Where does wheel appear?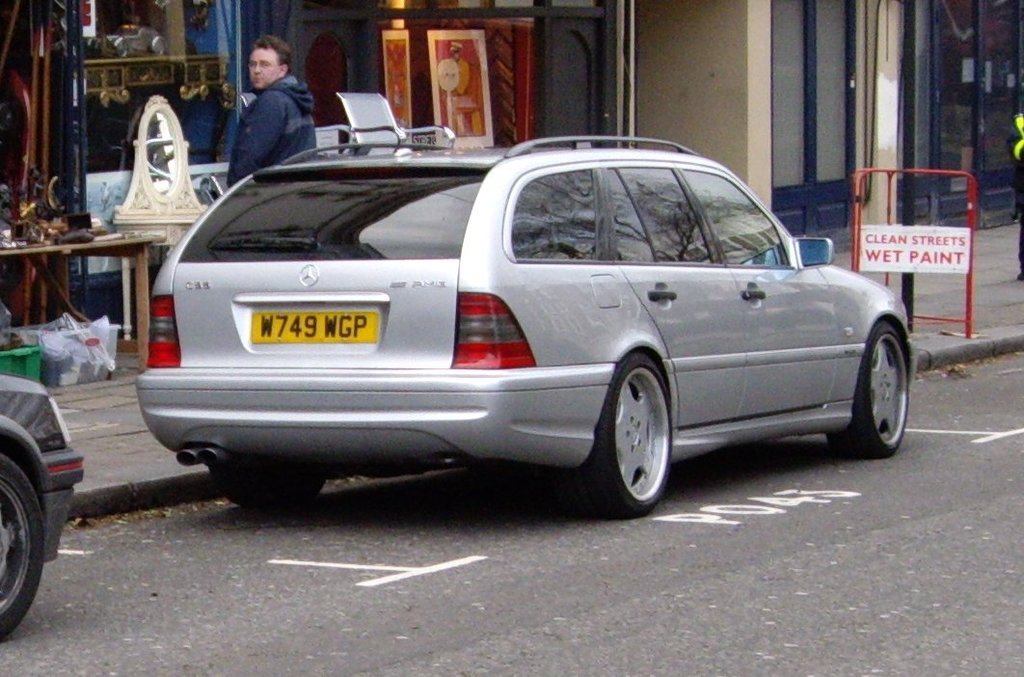
Appears at (left=831, top=318, right=910, bottom=458).
